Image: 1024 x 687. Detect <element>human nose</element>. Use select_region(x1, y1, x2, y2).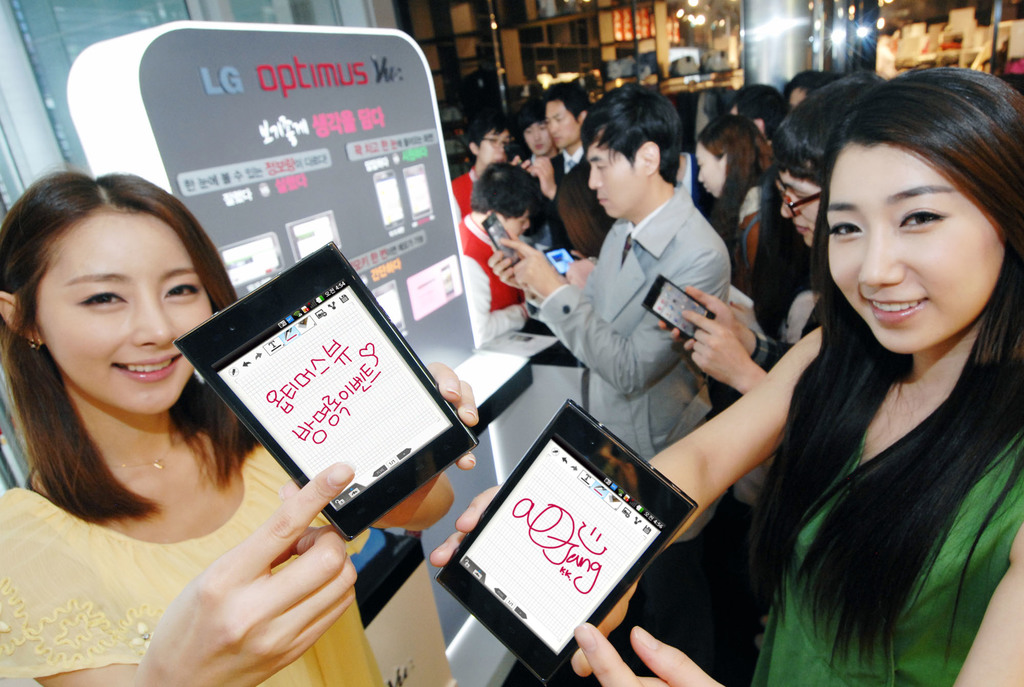
select_region(545, 116, 559, 138).
